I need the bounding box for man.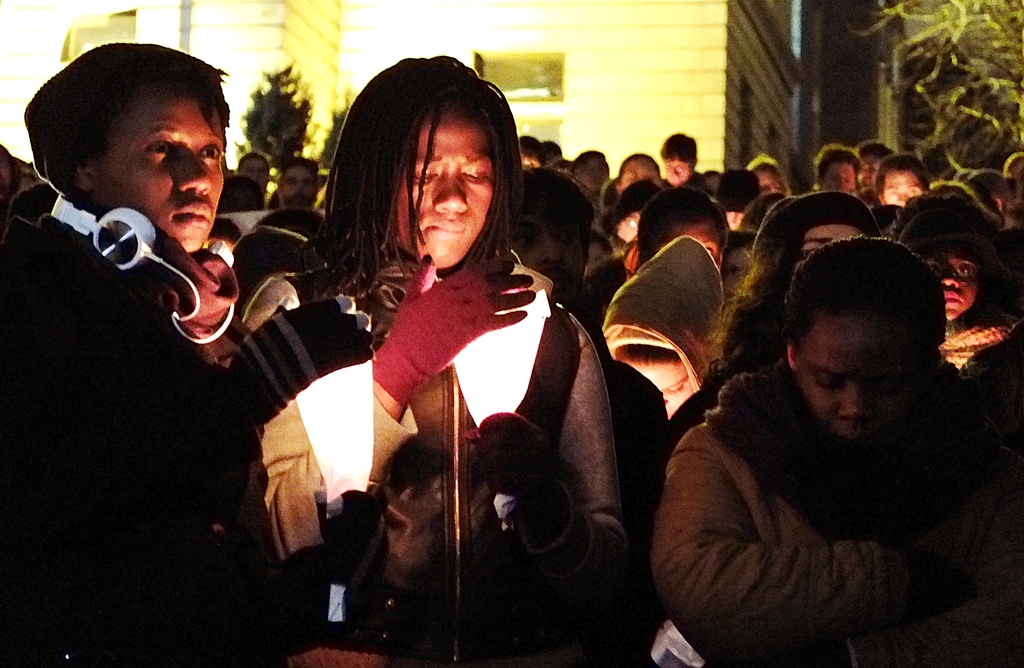
Here it is: (x1=810, y1=144, x2=859, y2=197).
